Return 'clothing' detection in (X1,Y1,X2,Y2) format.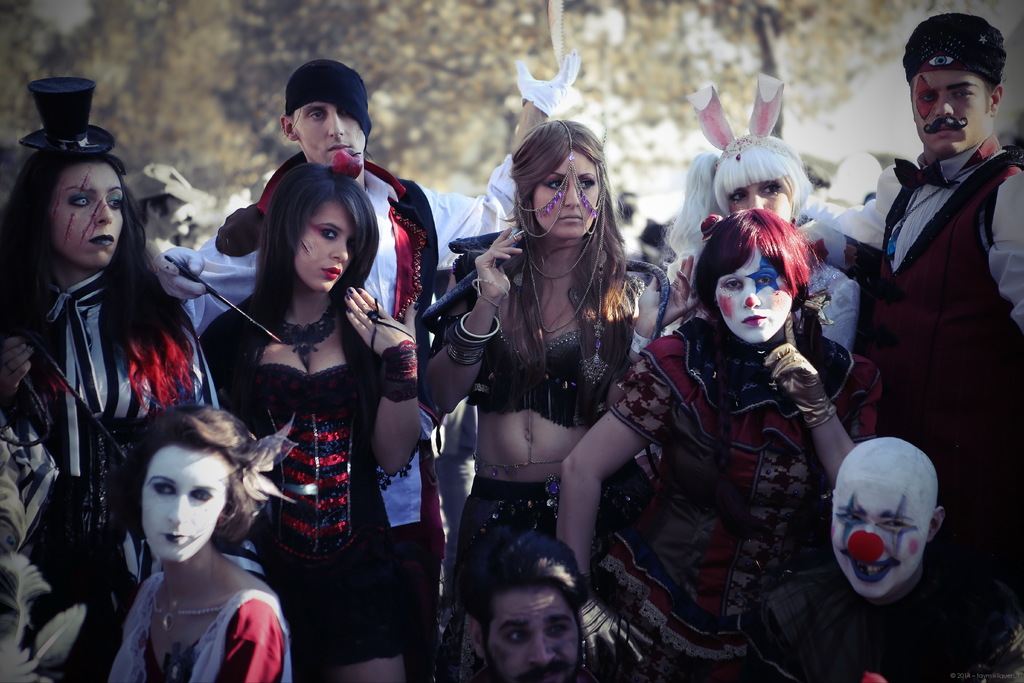
(662,233,860,358).
